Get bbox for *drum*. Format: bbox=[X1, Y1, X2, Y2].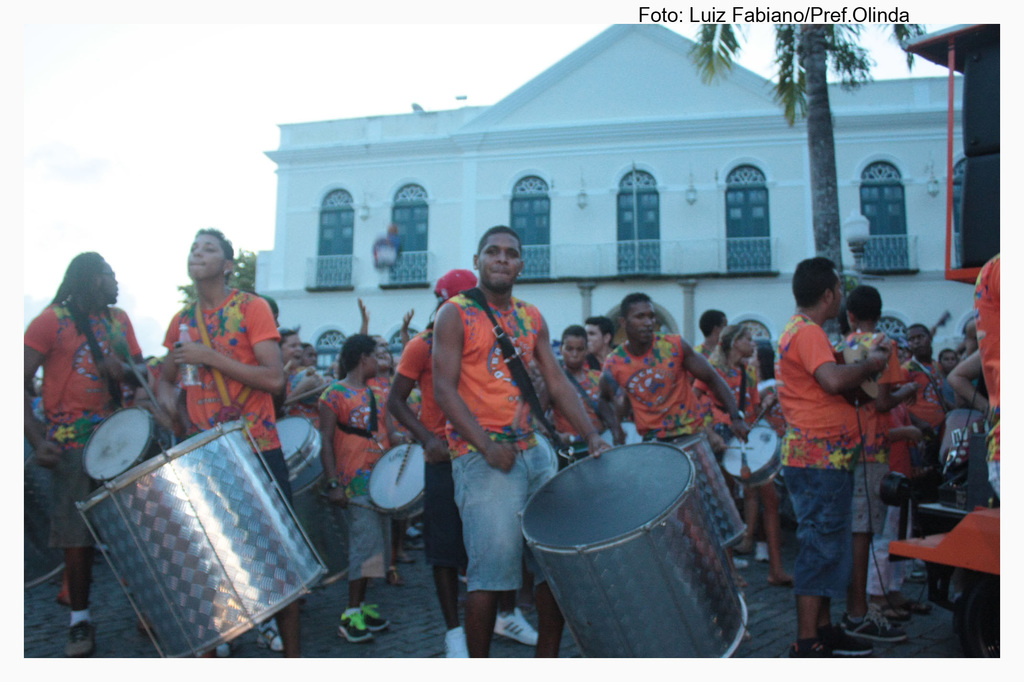
bbox=[515, 435, 749, 660].
